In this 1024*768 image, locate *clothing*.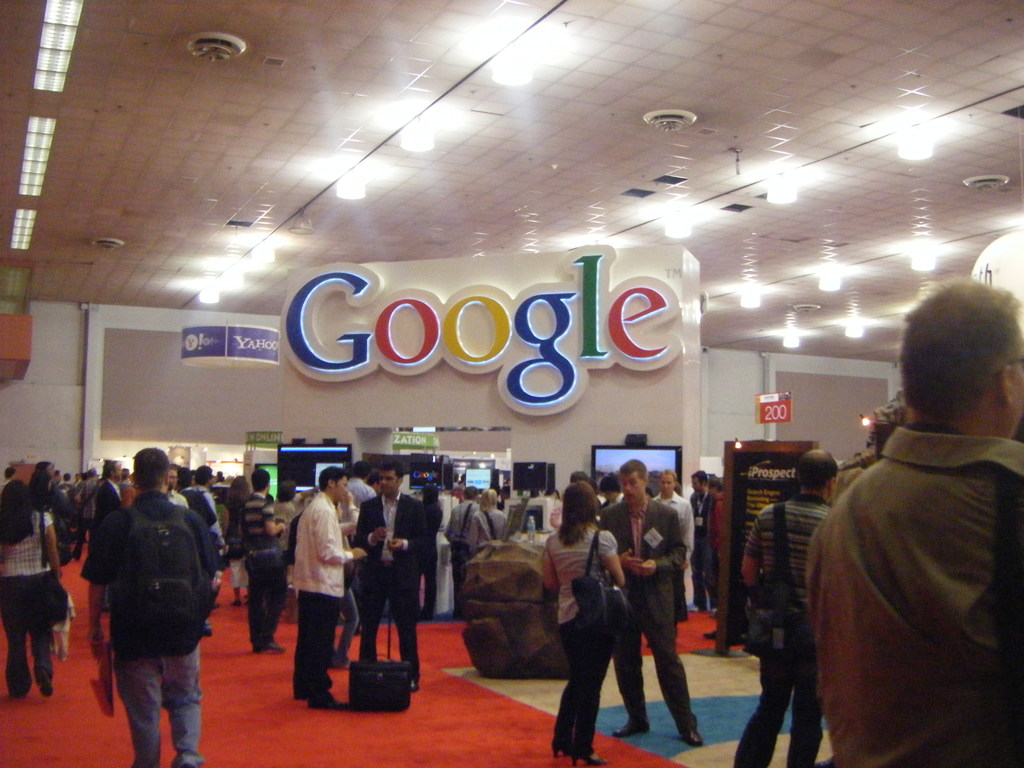
Bounding box: region(802, 369, 1012, 767).
